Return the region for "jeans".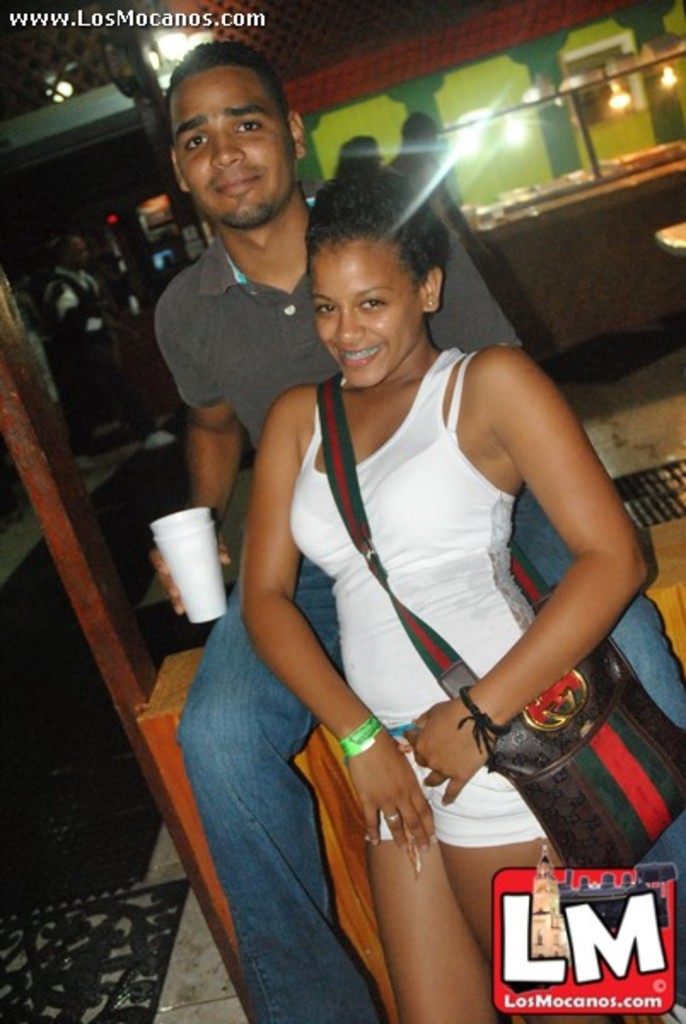
<bbox>401, 751, 544, 840</bbox>.
